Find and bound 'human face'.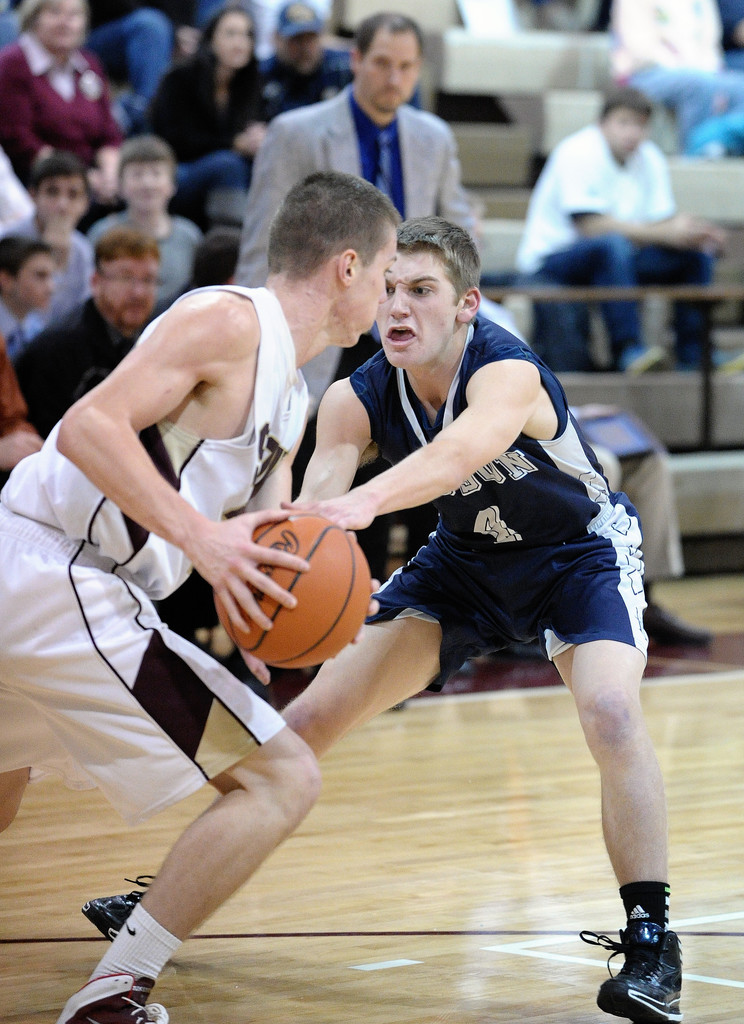
Bound: Rect(124, 147, 183, 204).
